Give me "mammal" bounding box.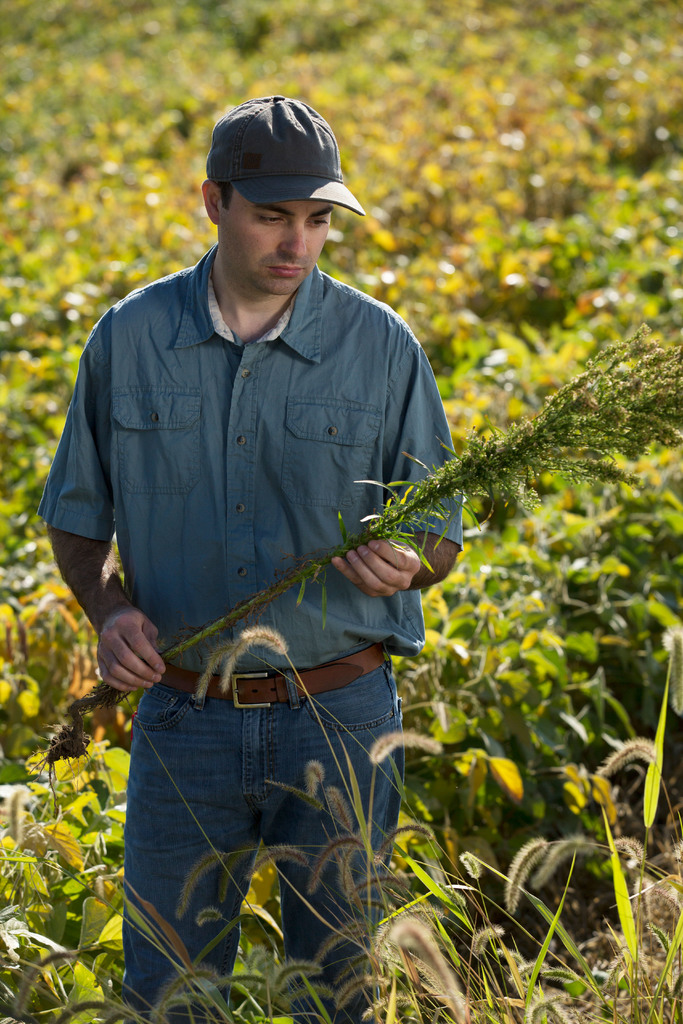
bbox=(51, 133, 472, 963).
